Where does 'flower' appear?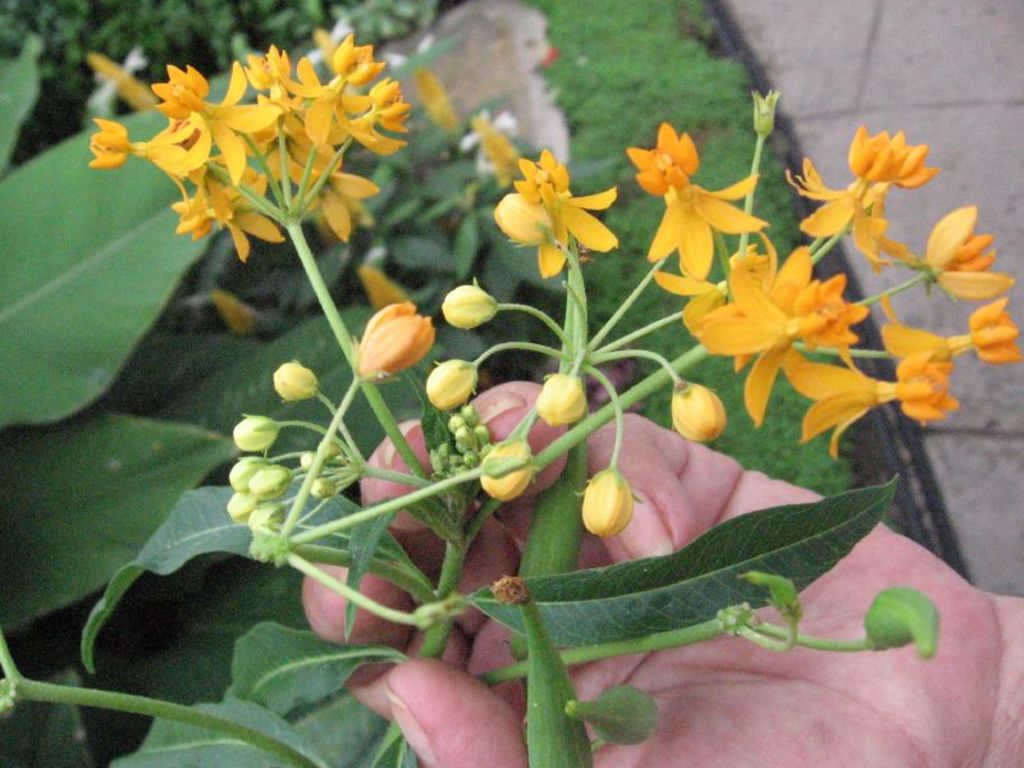
Appears at bbox=[850, 123, 908, 184].
